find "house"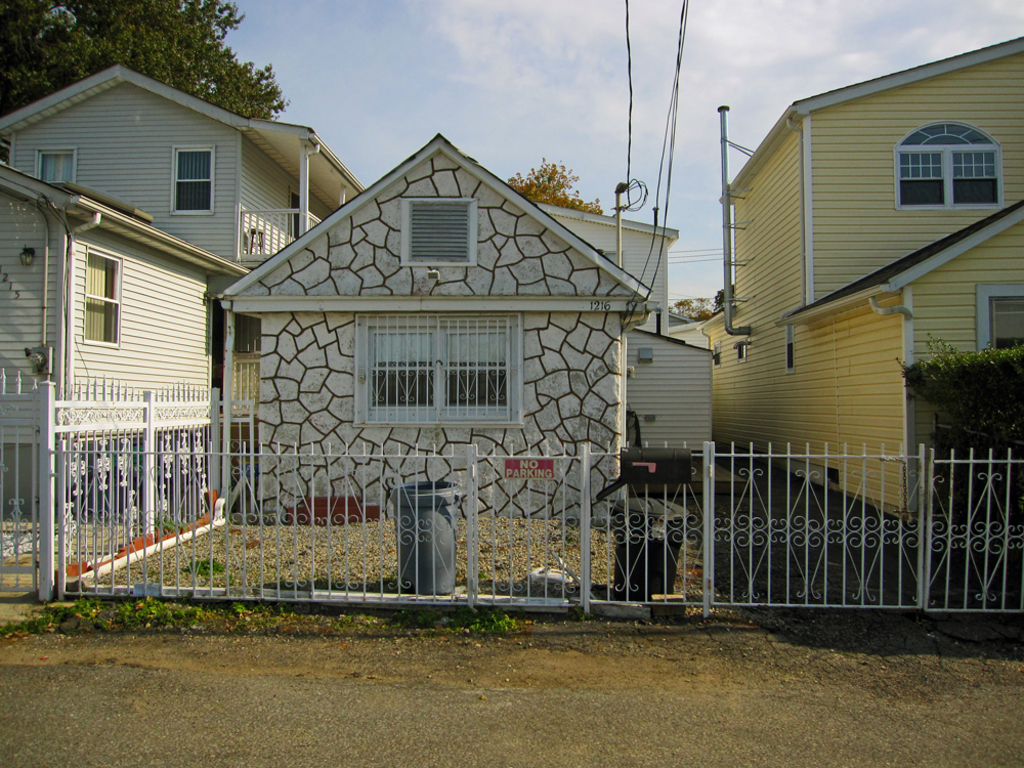
(4, 155, 217, 527)
